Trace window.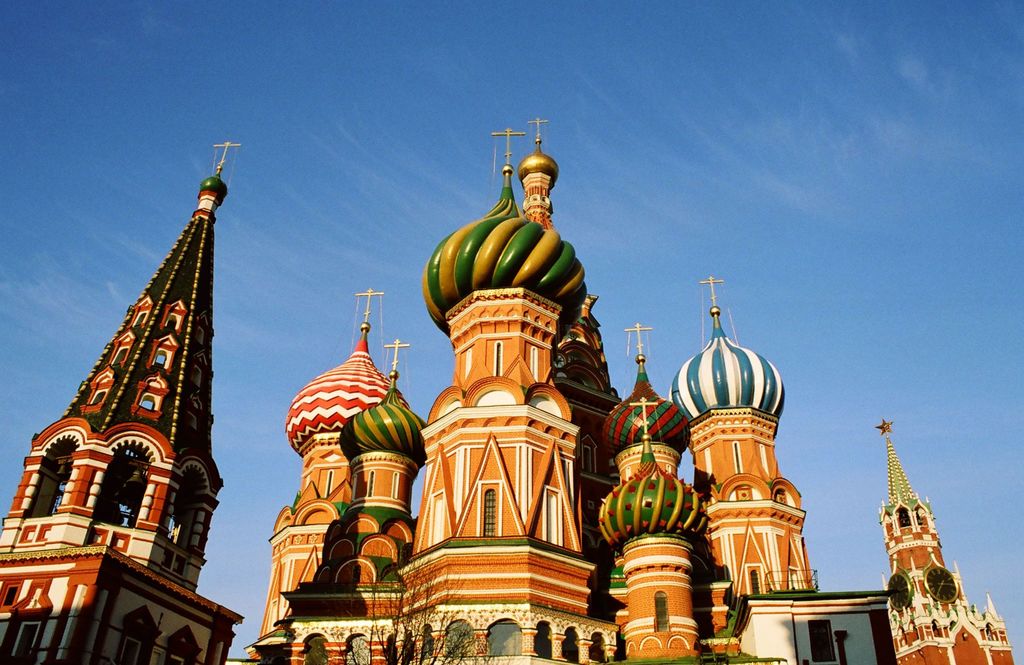
Traced to box=[653, 595, 673, 634].
